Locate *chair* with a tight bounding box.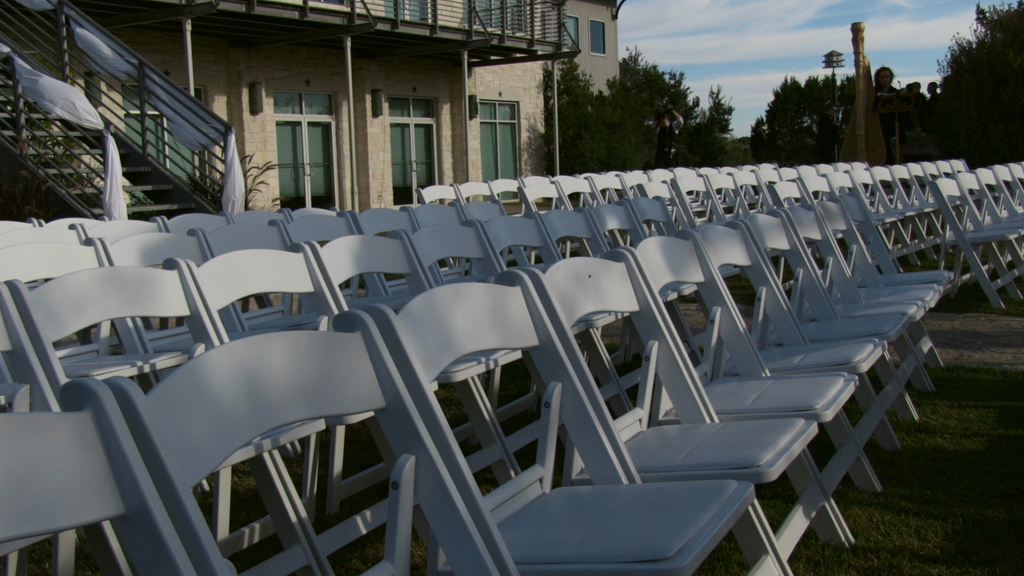
229, 208, 303, 257.
